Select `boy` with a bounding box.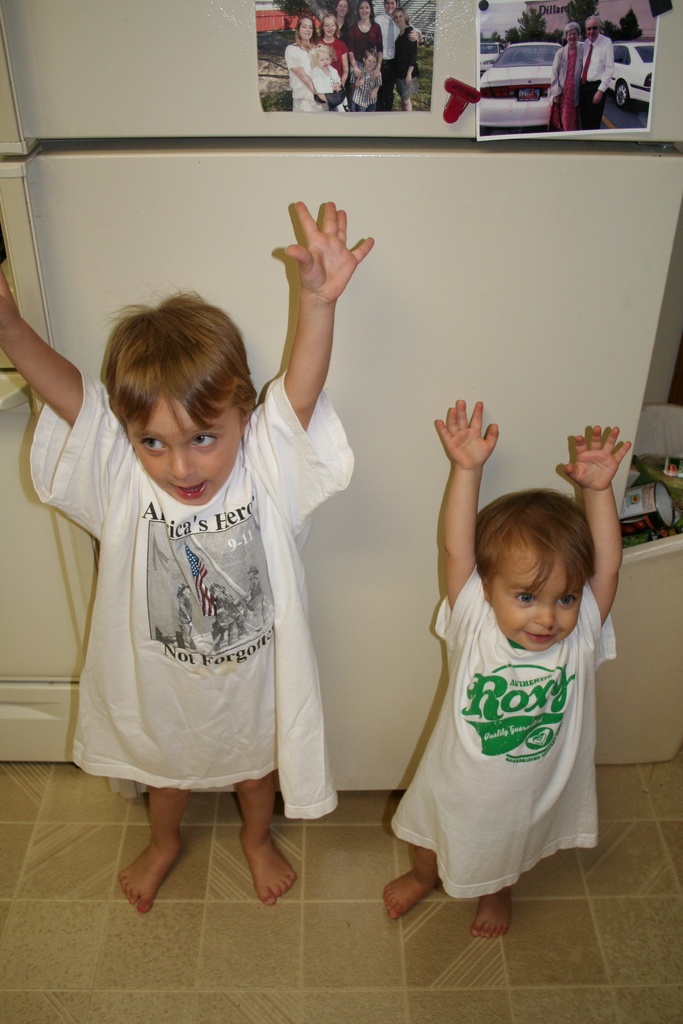
{"left": 379, "top": 397, "right": 623, "bottom": 941}.
